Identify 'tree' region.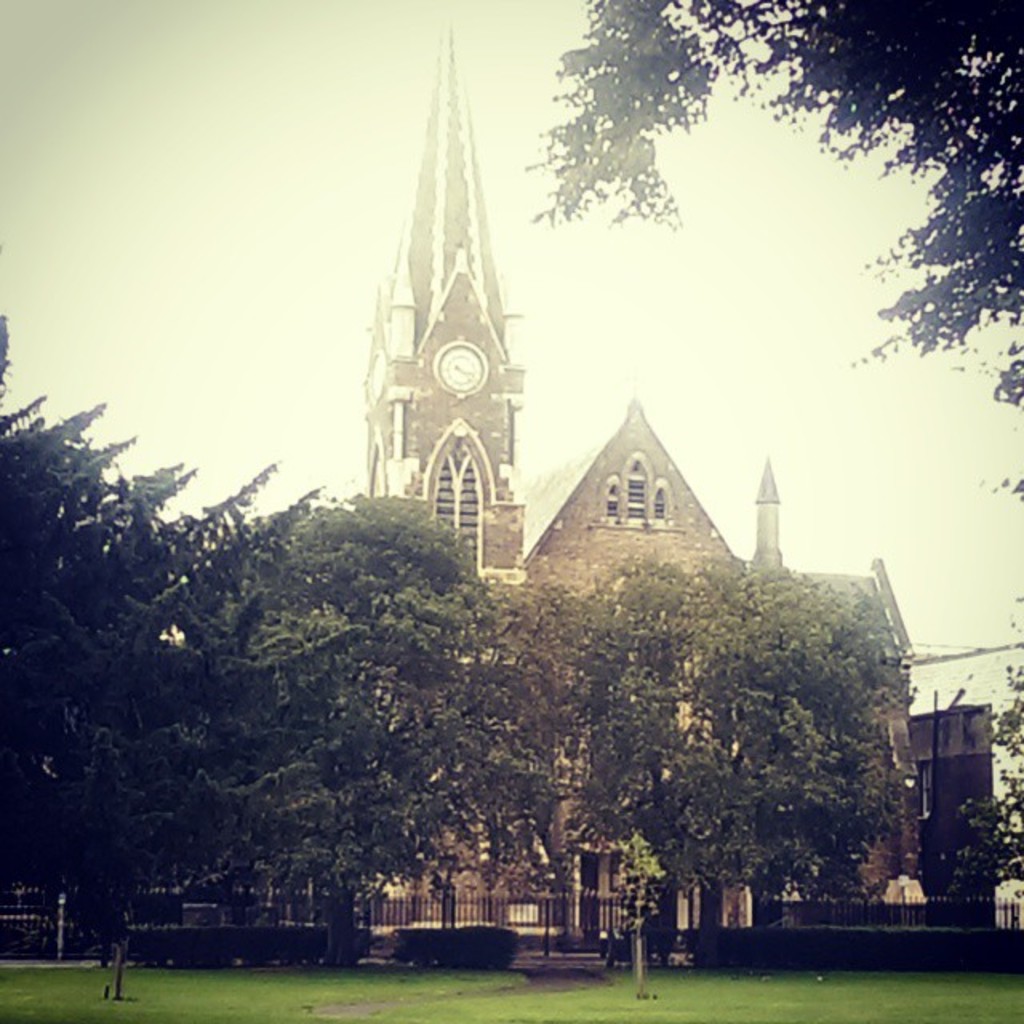
Region: {"left": 587, "top": 536, "right": 787, "bottom": 976}.
